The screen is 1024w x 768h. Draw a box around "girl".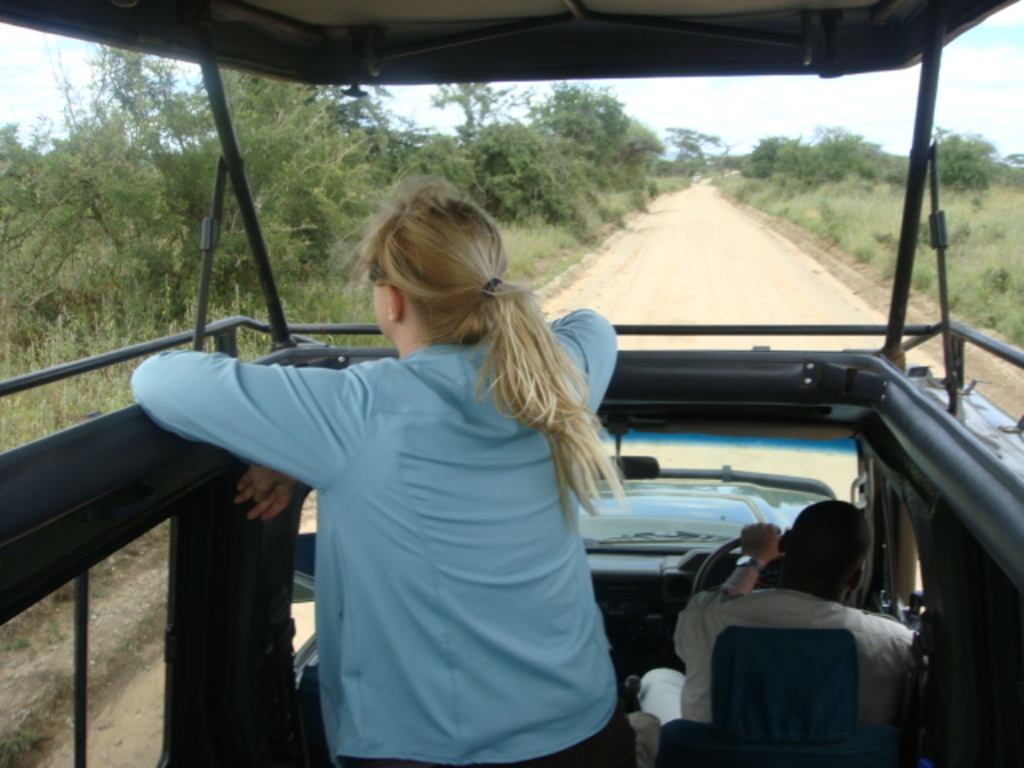
<box>120,162,618,766</box>.
